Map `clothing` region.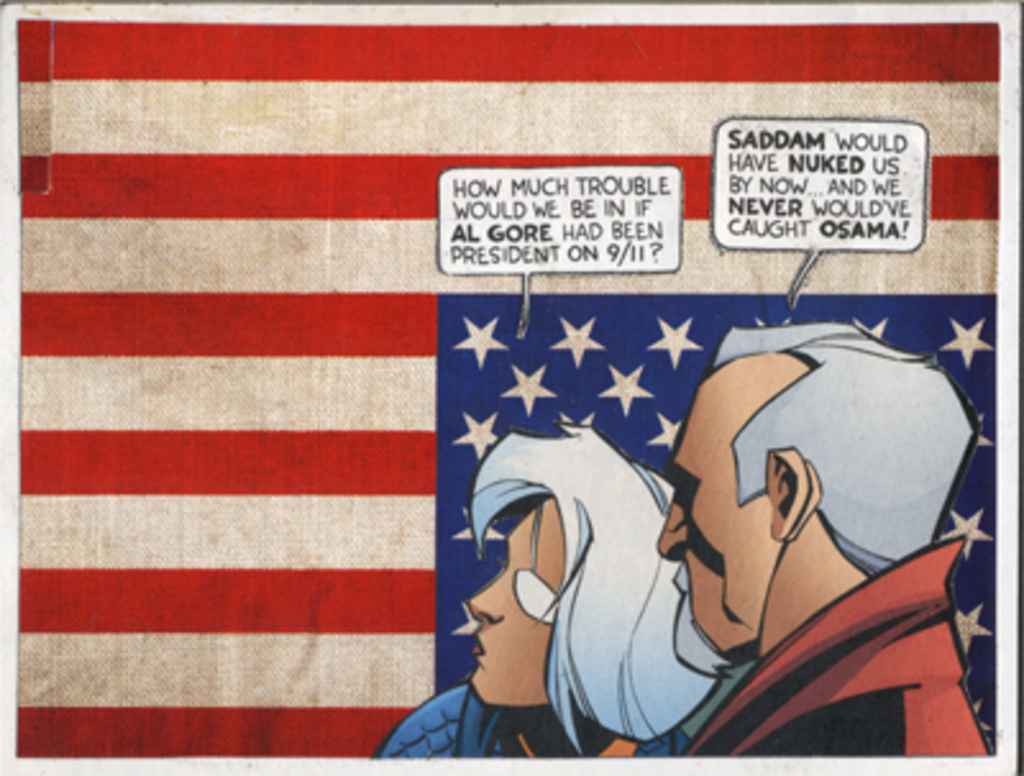
Mapped to (376,676,558,773).
